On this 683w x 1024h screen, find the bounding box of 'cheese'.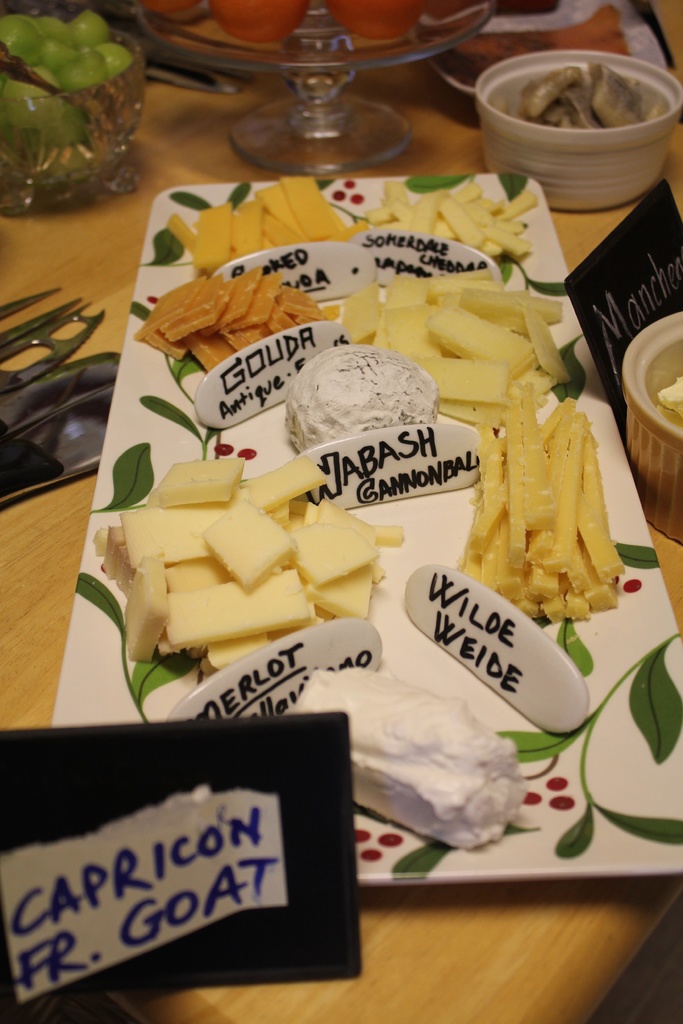
Bounding box: Rect(111, 460, 375, 684).
